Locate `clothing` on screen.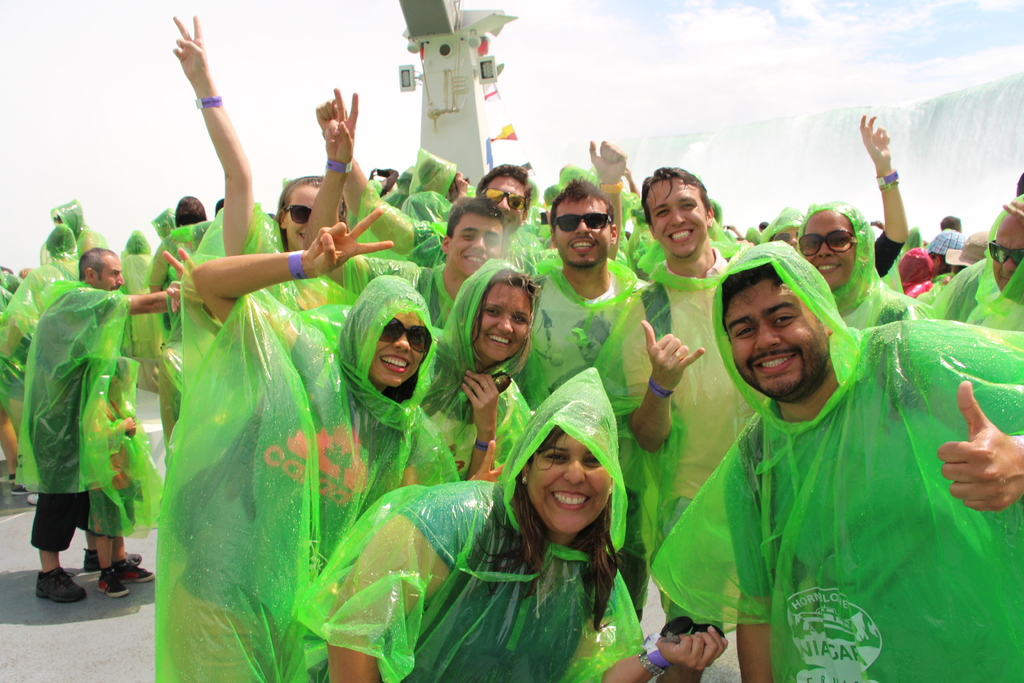
On screen at (left=390, top=483, right=616, bottom=682).
